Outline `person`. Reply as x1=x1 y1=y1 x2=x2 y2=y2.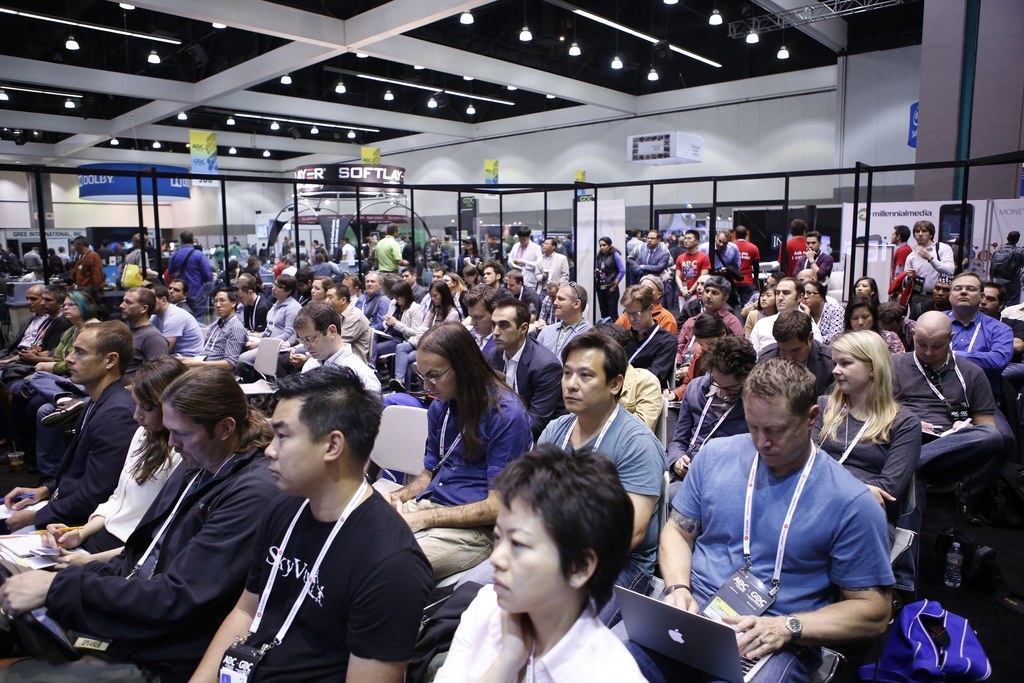
x1=814 y1=329 x2=927 y2=514.
